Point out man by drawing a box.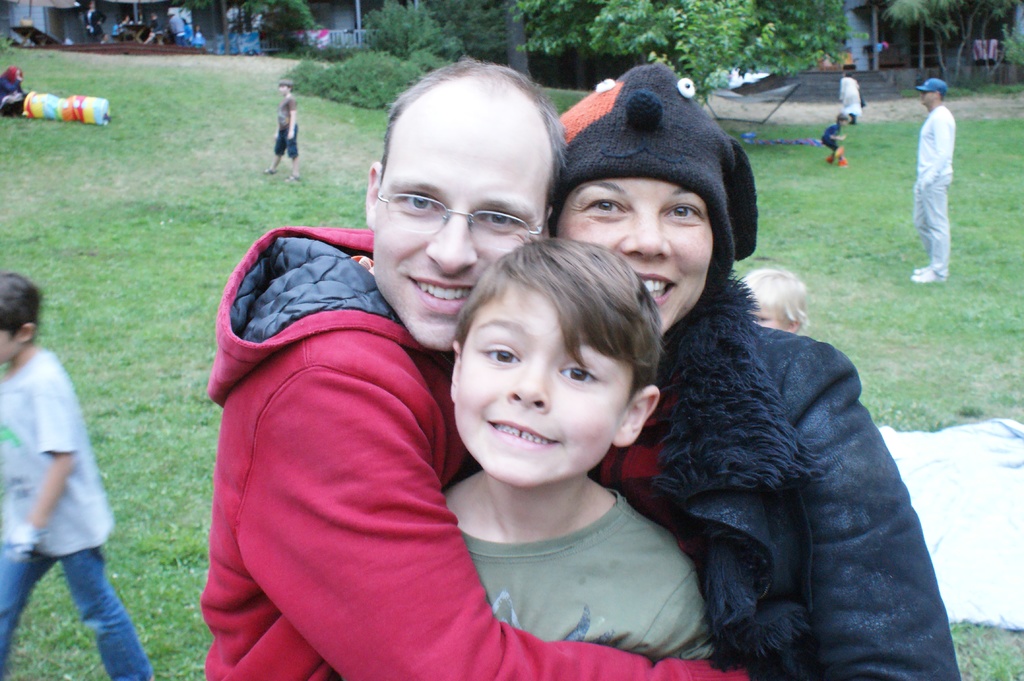
box(911, 77, 956, 280).
